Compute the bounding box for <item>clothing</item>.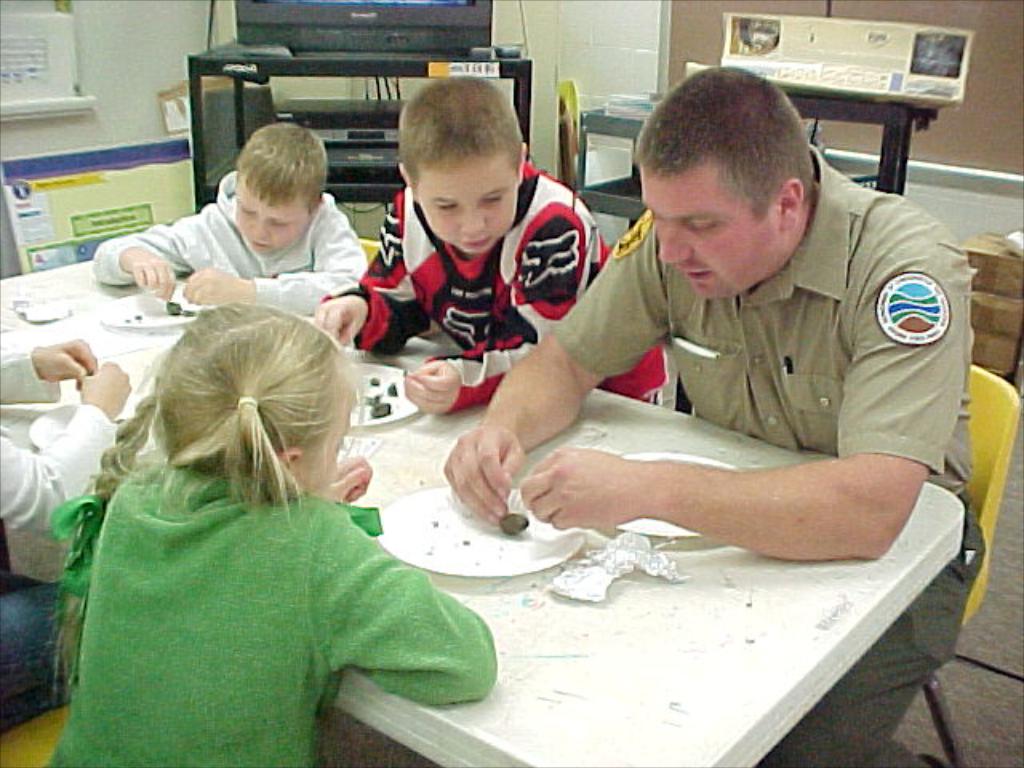
<box>554,139,984,766</box>.
